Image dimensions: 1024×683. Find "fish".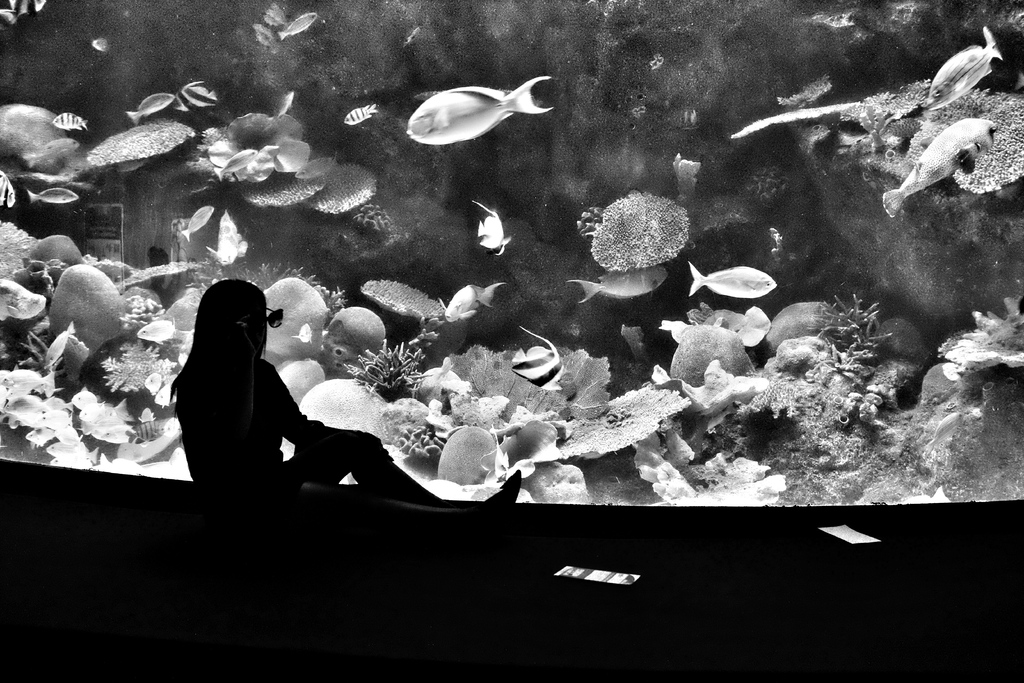
BBox(54, 110, 88, 129).
